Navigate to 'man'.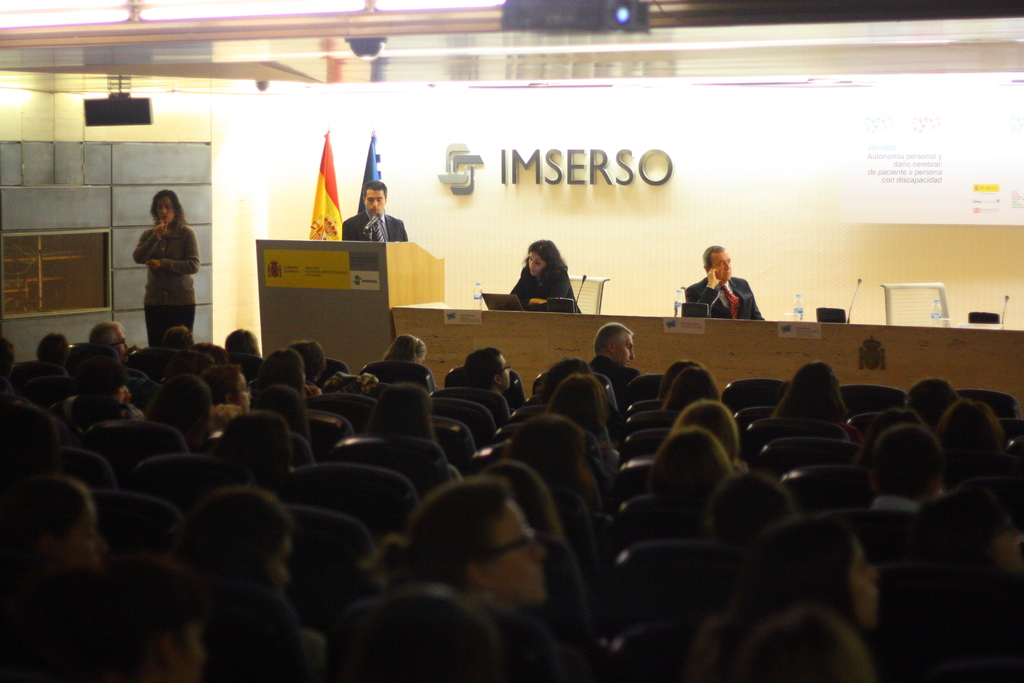
Navigation target: x1=340, y1=176, x2=406, y2=240.
